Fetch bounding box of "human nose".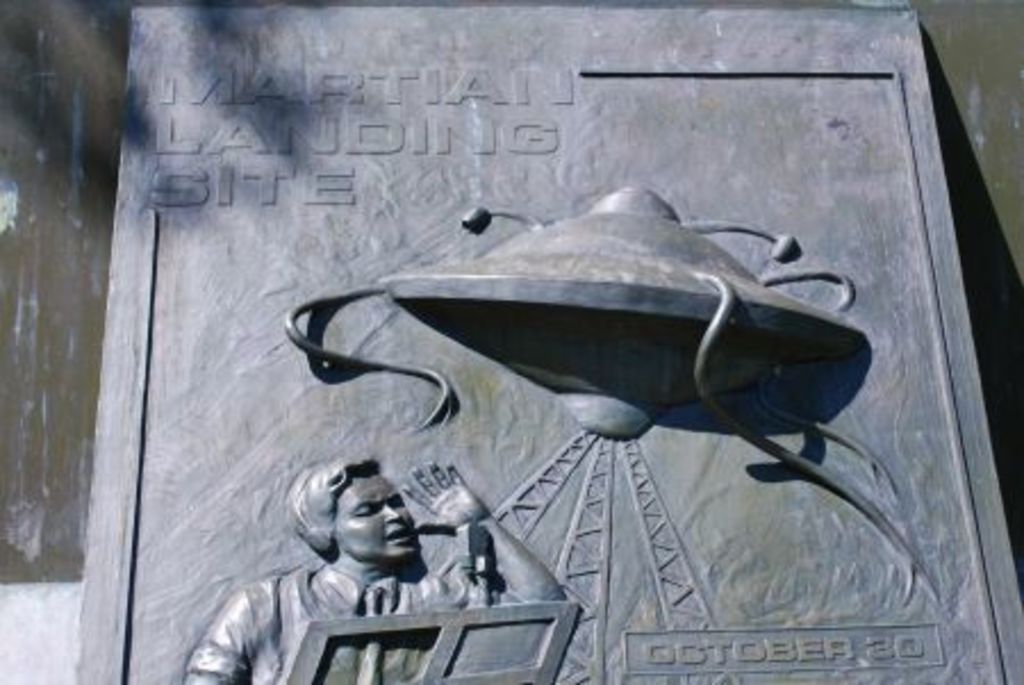
Bbox: 382, 501, 396, 519.
